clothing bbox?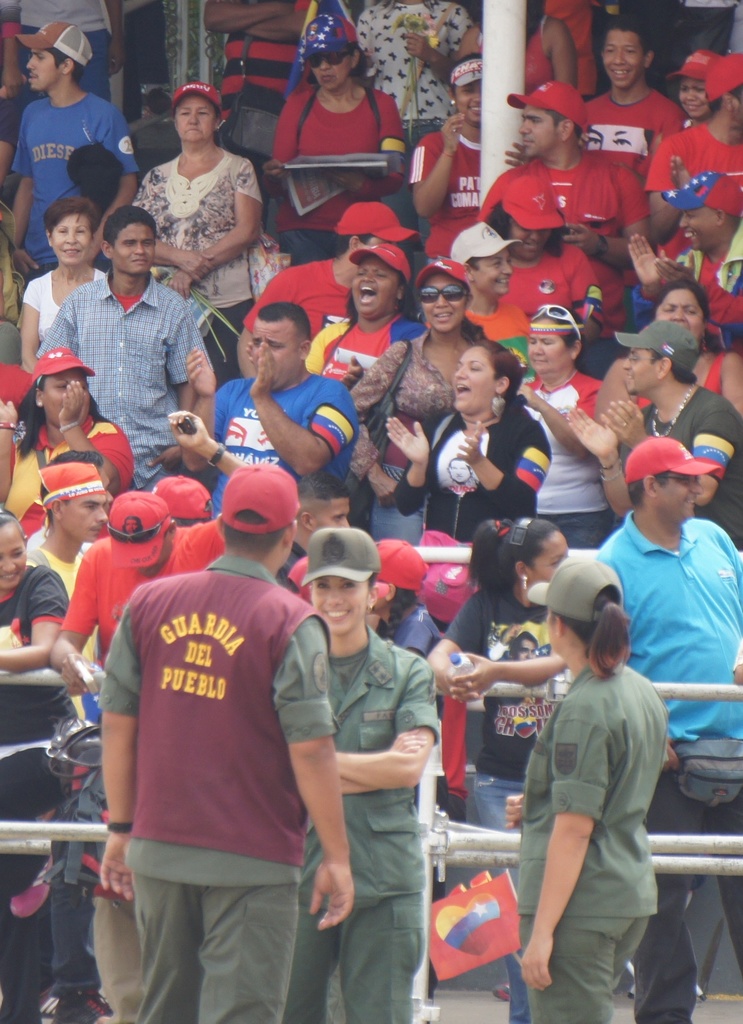
pyautogui.locateOnScreen(276, 80, 417, 243)
